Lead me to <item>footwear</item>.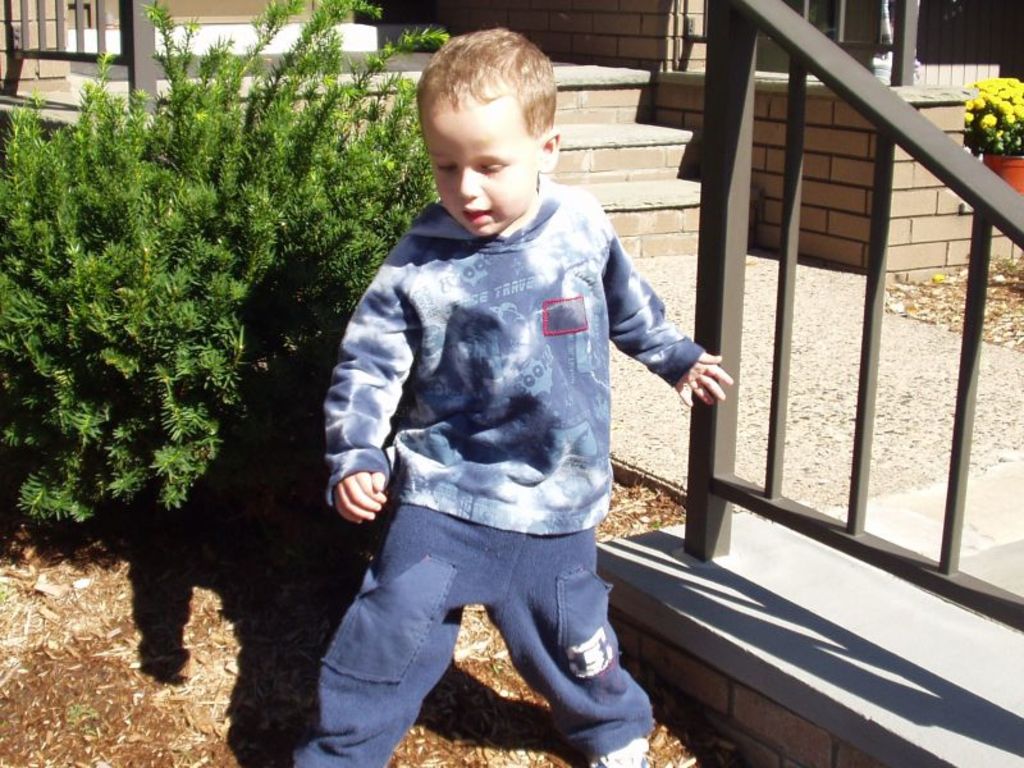
Lead to x1=598, y1=745, x2=649, y2=767.
